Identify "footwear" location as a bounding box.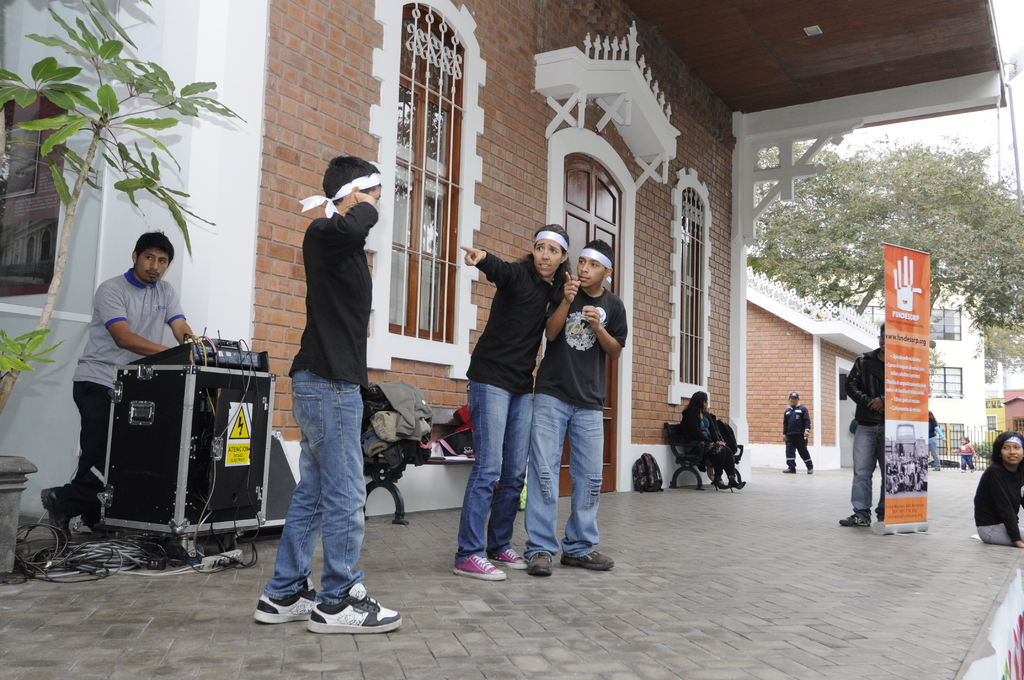
l=38, t=483, r=70, b=547.
